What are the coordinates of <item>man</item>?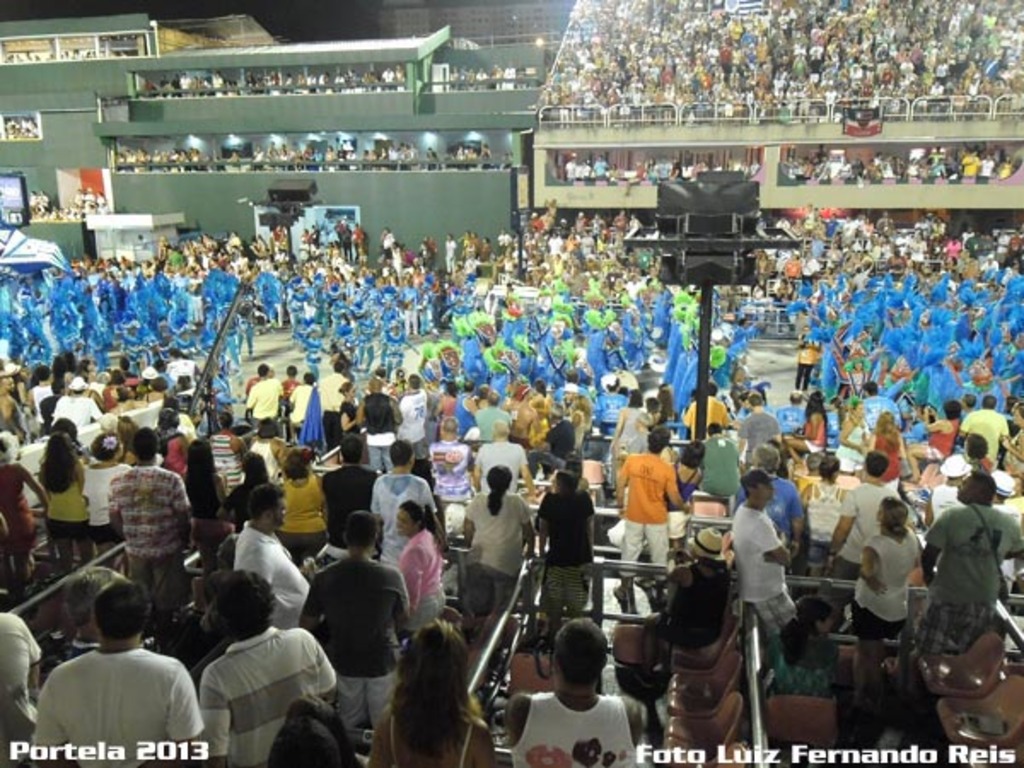
469, 415, 532, 497.
